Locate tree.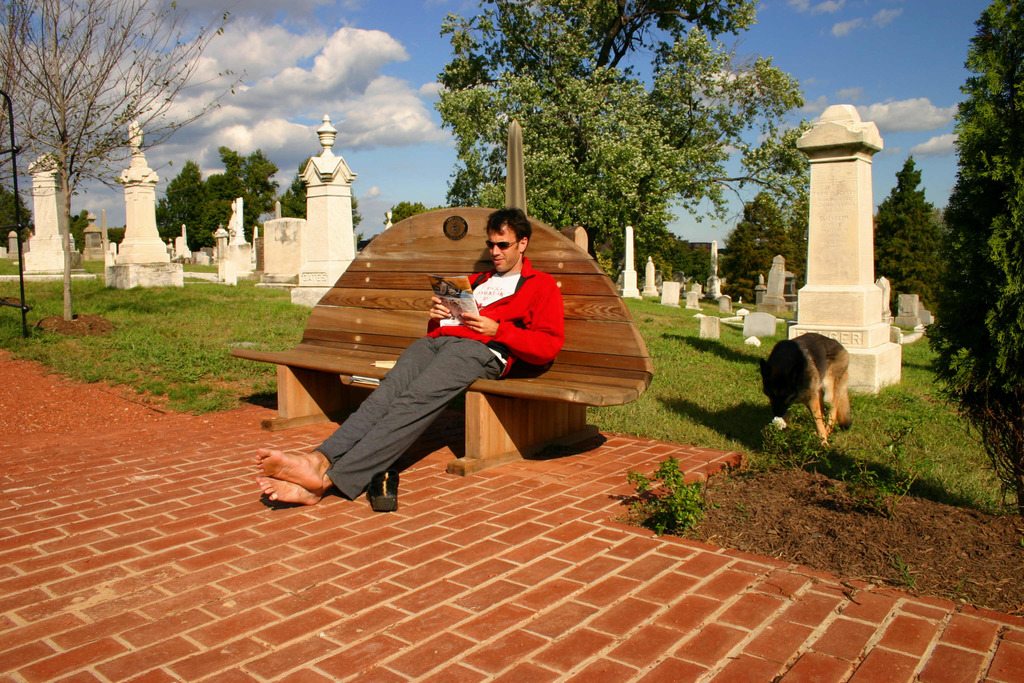
Bounding box: [716,194,799,309].
